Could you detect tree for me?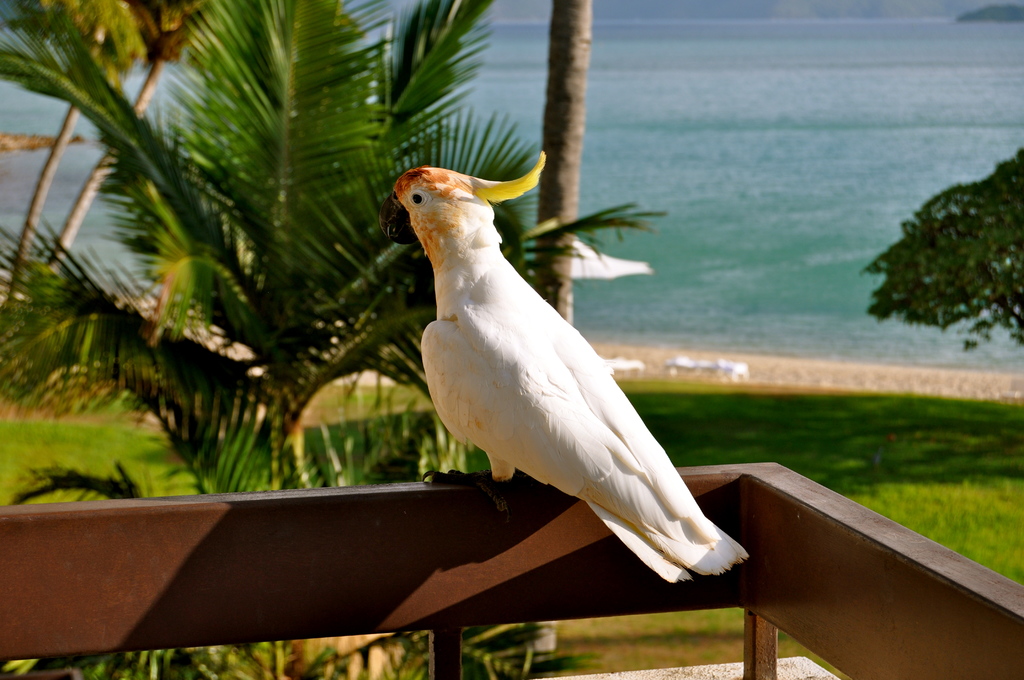
Detection result: box(12, 0, 228, 334).
